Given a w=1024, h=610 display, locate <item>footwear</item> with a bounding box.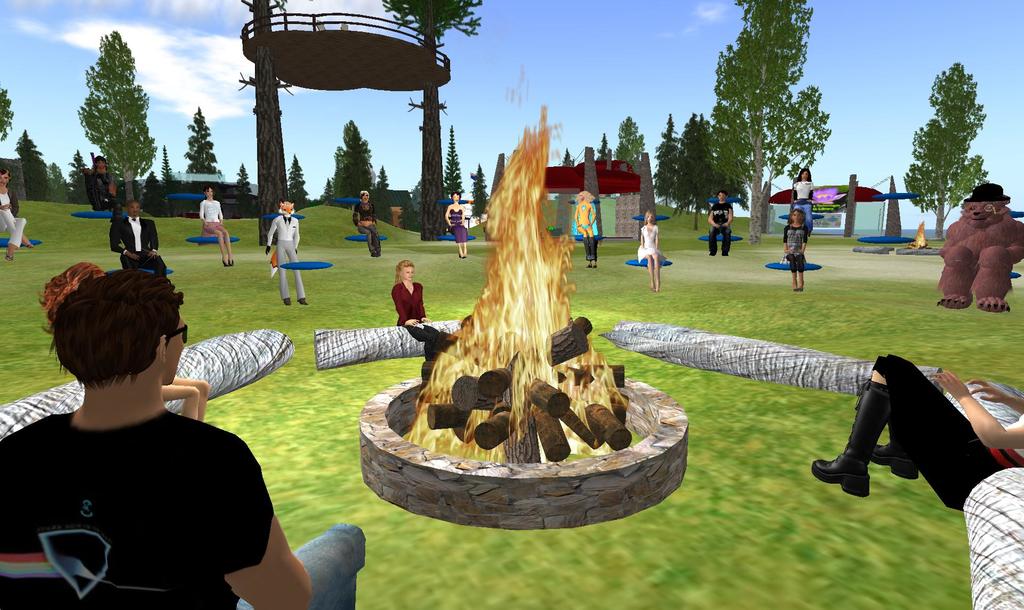
Located: 282:296:291:308.
